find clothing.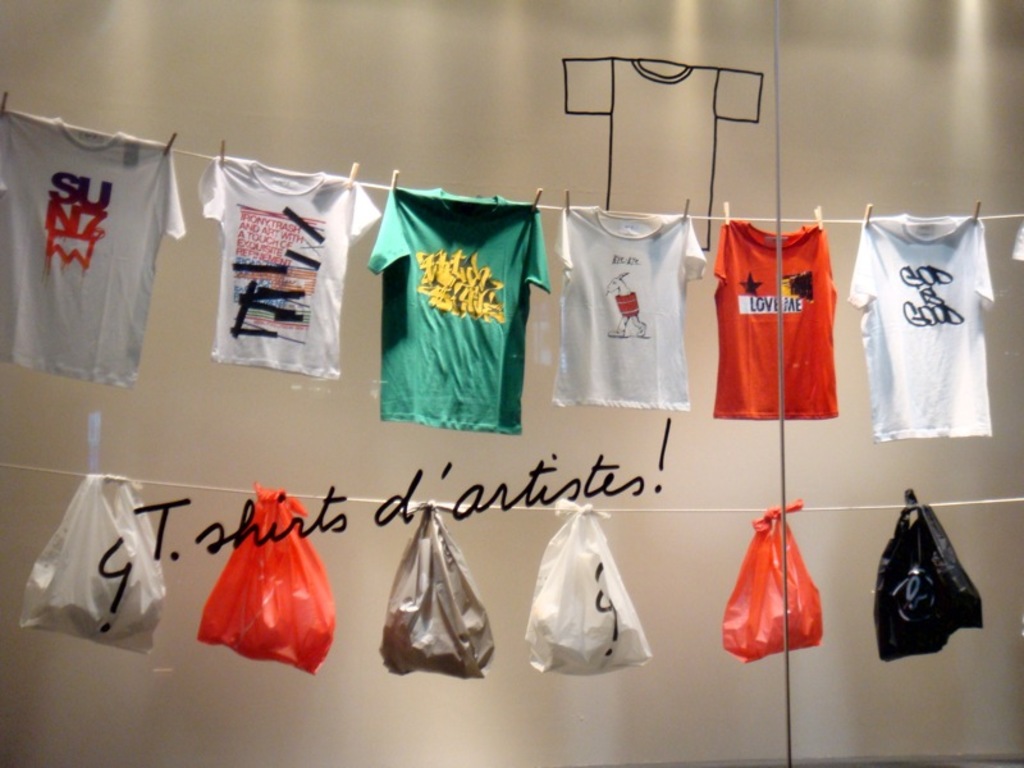
<region>0, 111, 187, 383</region>.
